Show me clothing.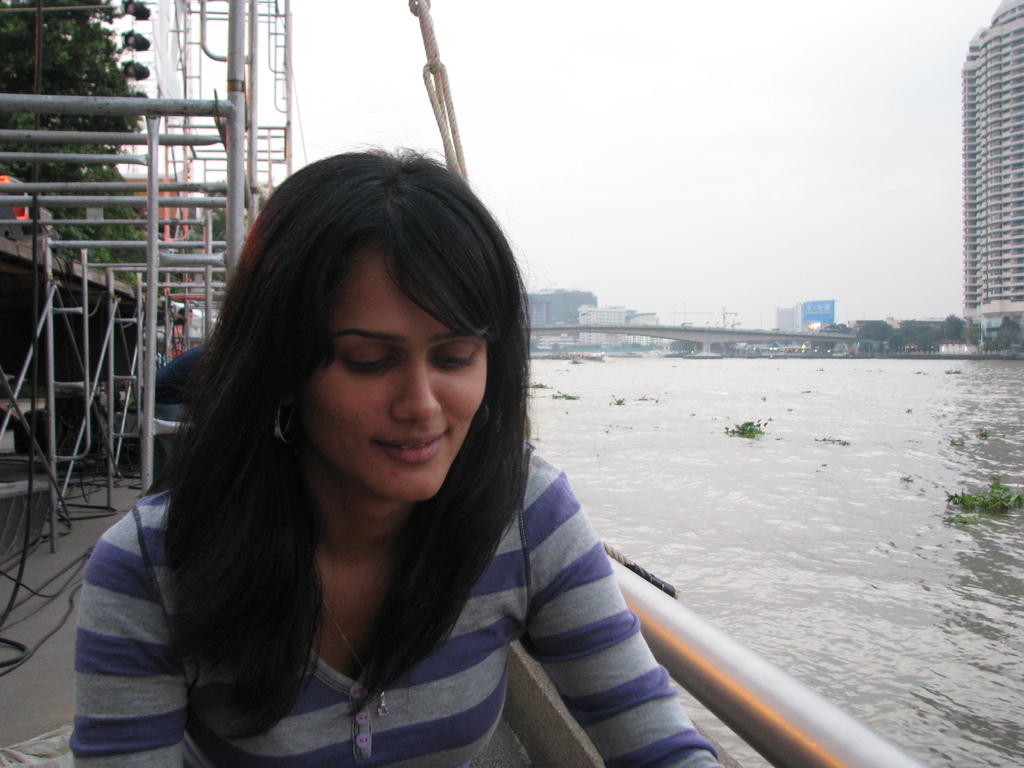
clothing is here: (152,344,208,405).
